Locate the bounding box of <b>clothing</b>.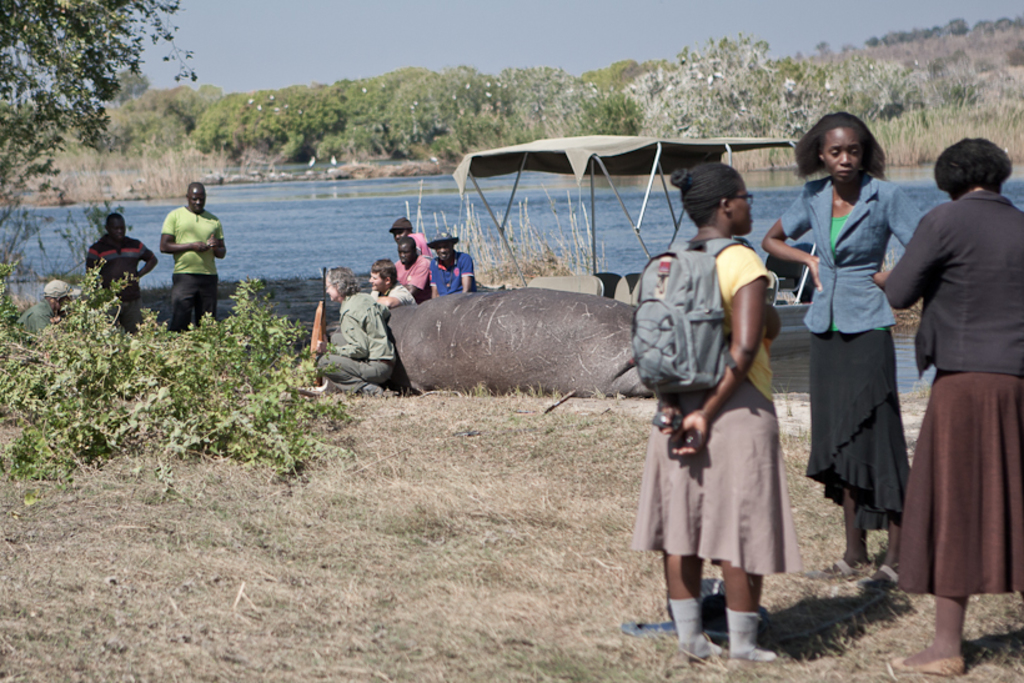
Bounding box: 312, 290, 395, 396.
